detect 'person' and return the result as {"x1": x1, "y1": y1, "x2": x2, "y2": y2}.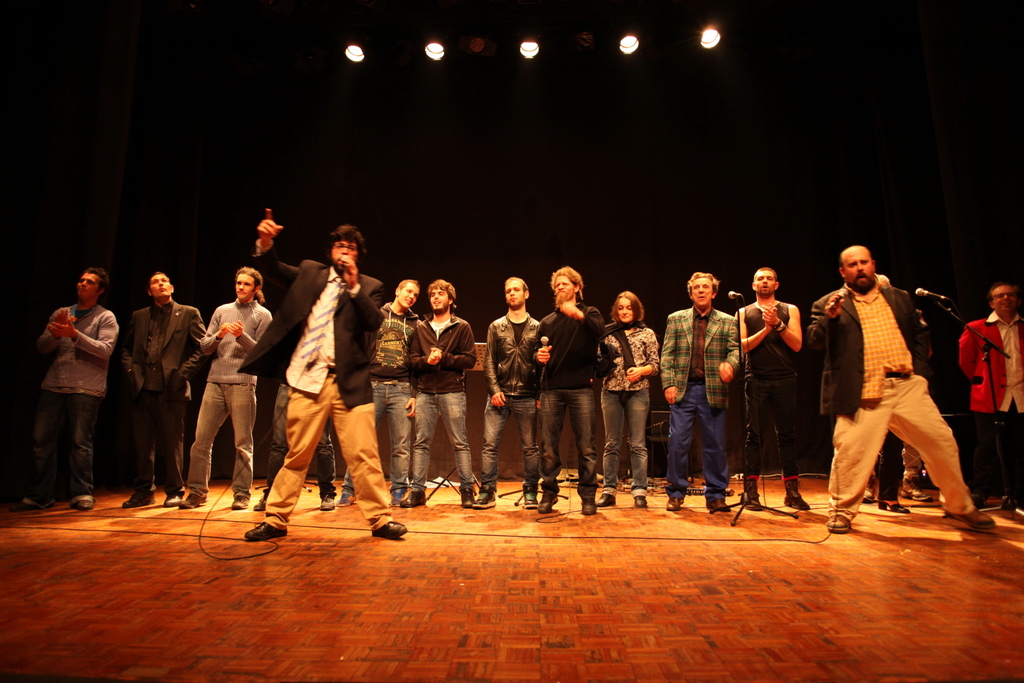
{"x1": 373, "y1": 273, "x2": 425, "y2": 499}.
